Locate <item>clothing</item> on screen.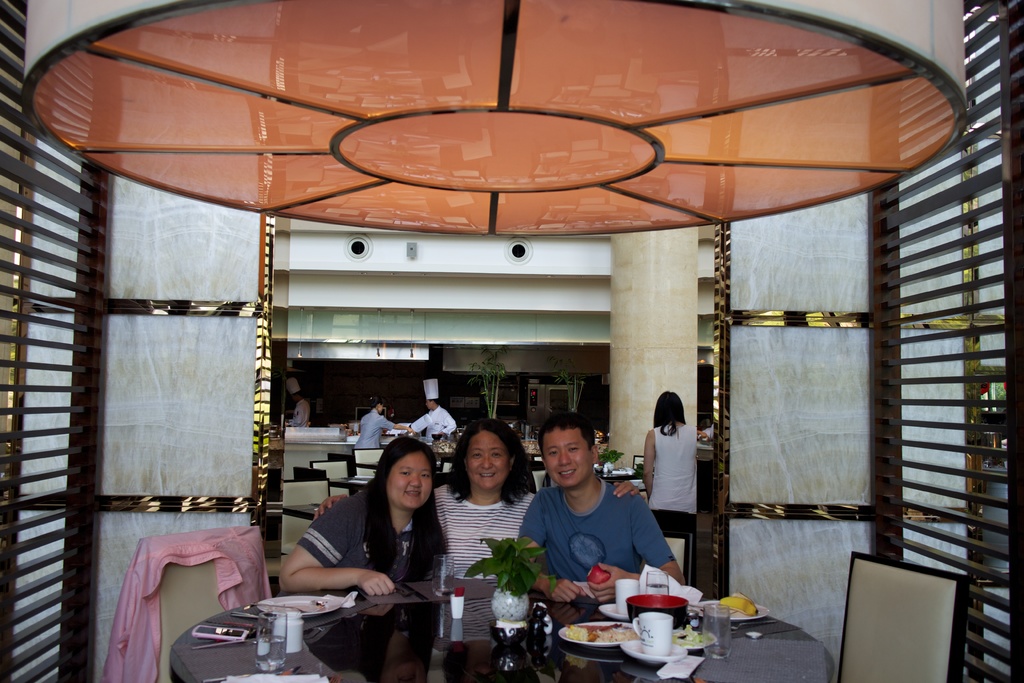
On screen at {"left": 403, "top": 403, "right": 450, "bottom": 435}.
